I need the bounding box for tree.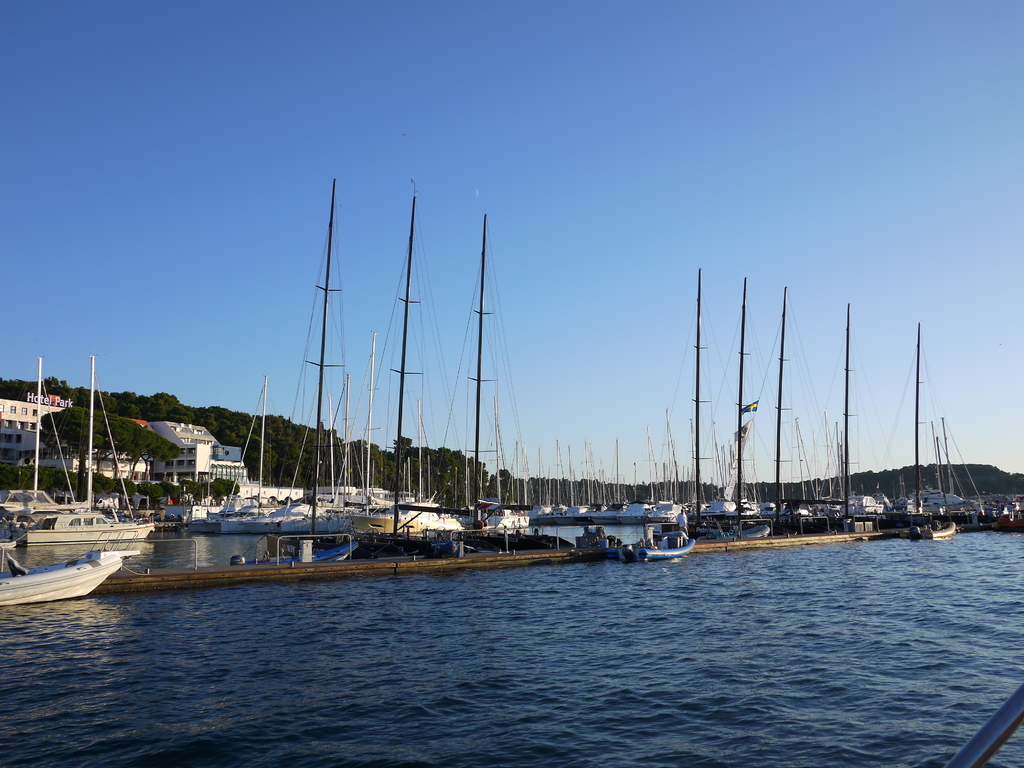
Here it is: <bbox>36, 404, 175, 481</bbox>.
